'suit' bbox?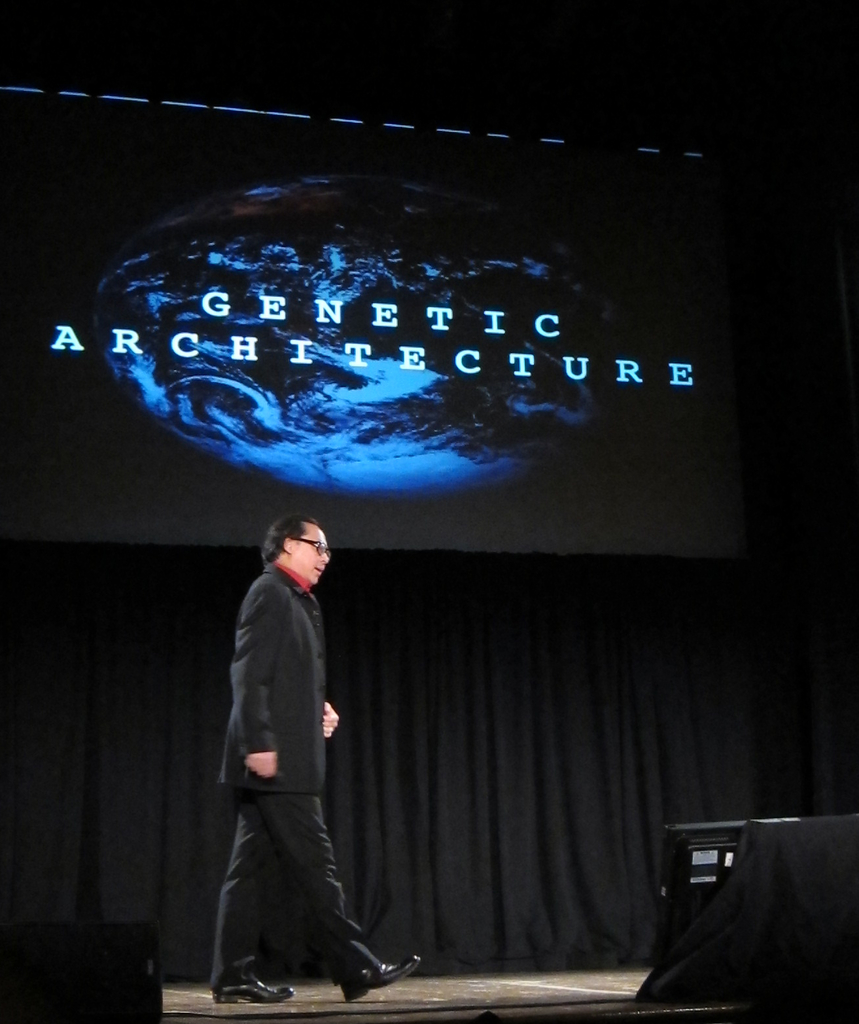
box(202, 534, 374, 975)
